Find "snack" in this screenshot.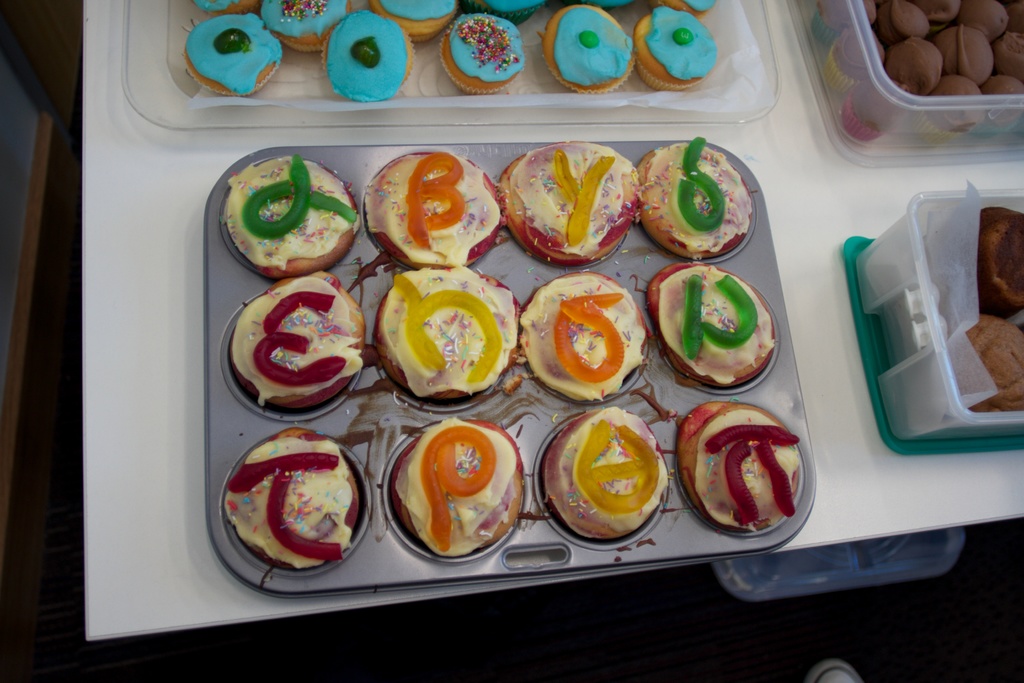
The bounding box for "snack" is pyautogui.locateOnScreen(548, 1, 632, 99).
